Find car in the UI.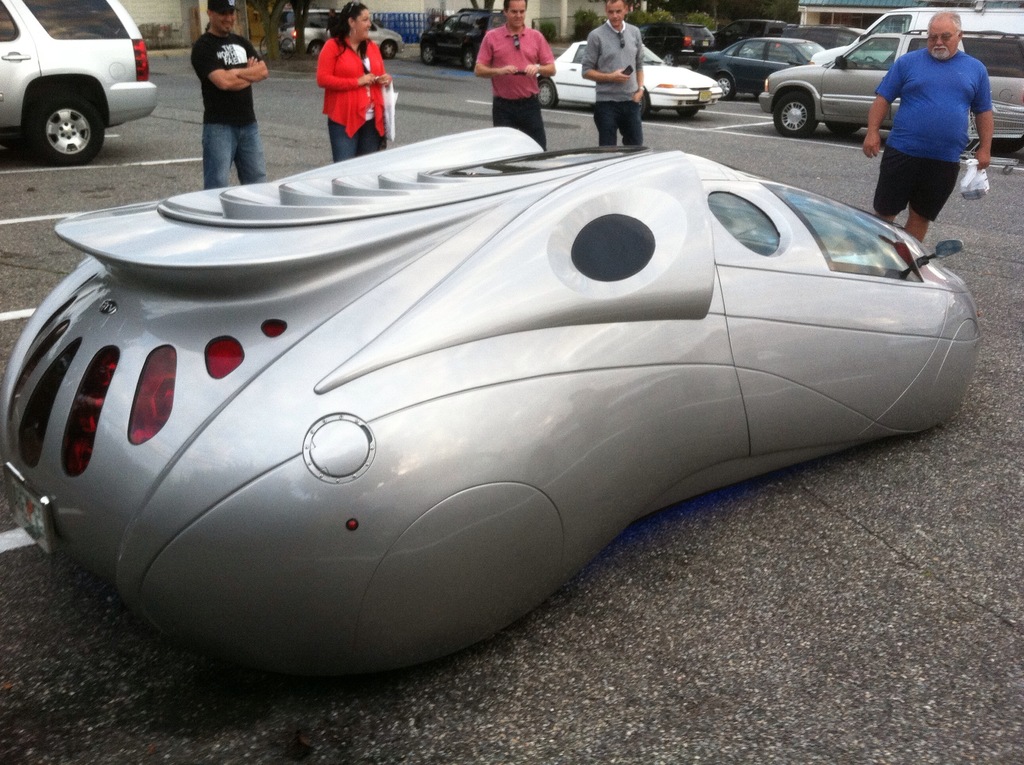
UI element at <box>282,8,404,57</box>.
